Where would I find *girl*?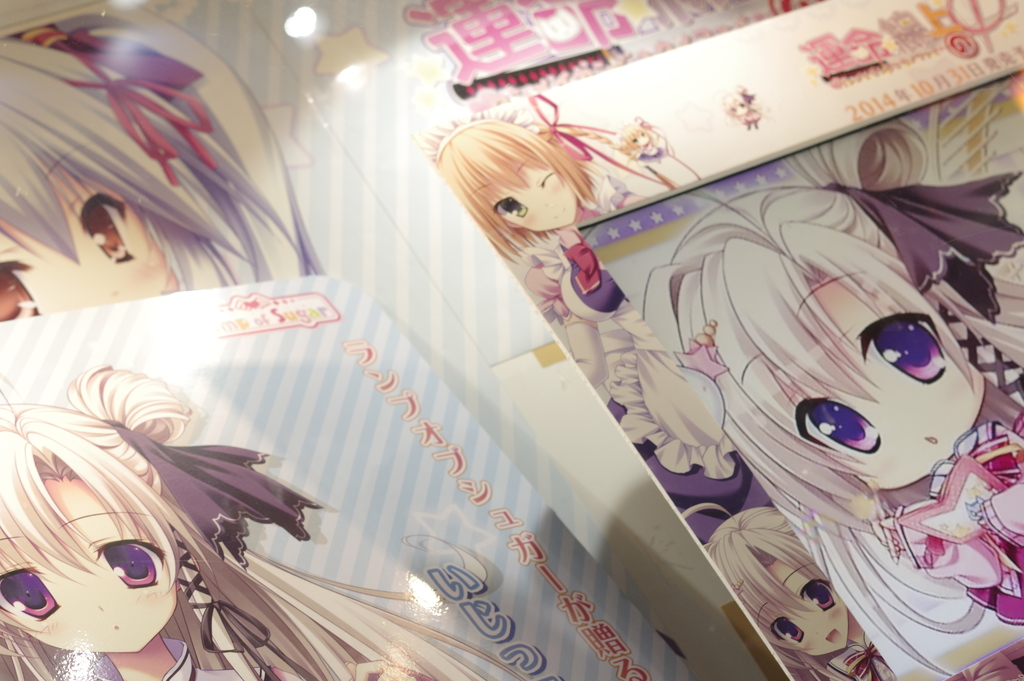
At <box>0,352,525,680</box>.
